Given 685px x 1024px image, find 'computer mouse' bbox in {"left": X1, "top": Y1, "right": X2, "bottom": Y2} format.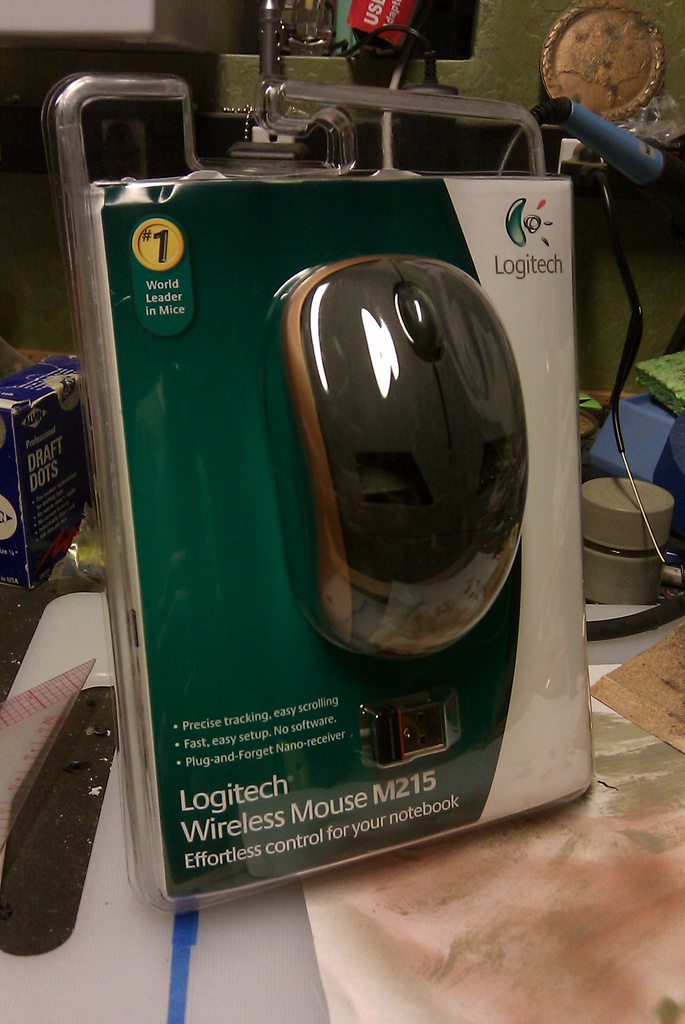
{"left": 275, "top": 252, "right": 536, "bottom": 665}.
